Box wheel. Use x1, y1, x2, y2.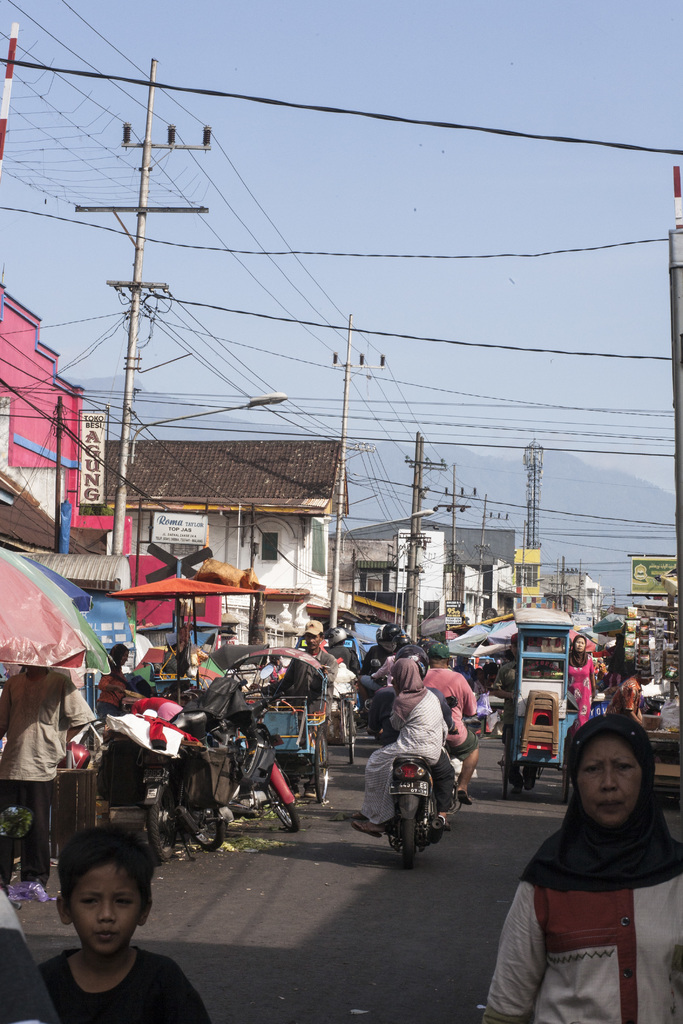
139, 780, 183, 865.
